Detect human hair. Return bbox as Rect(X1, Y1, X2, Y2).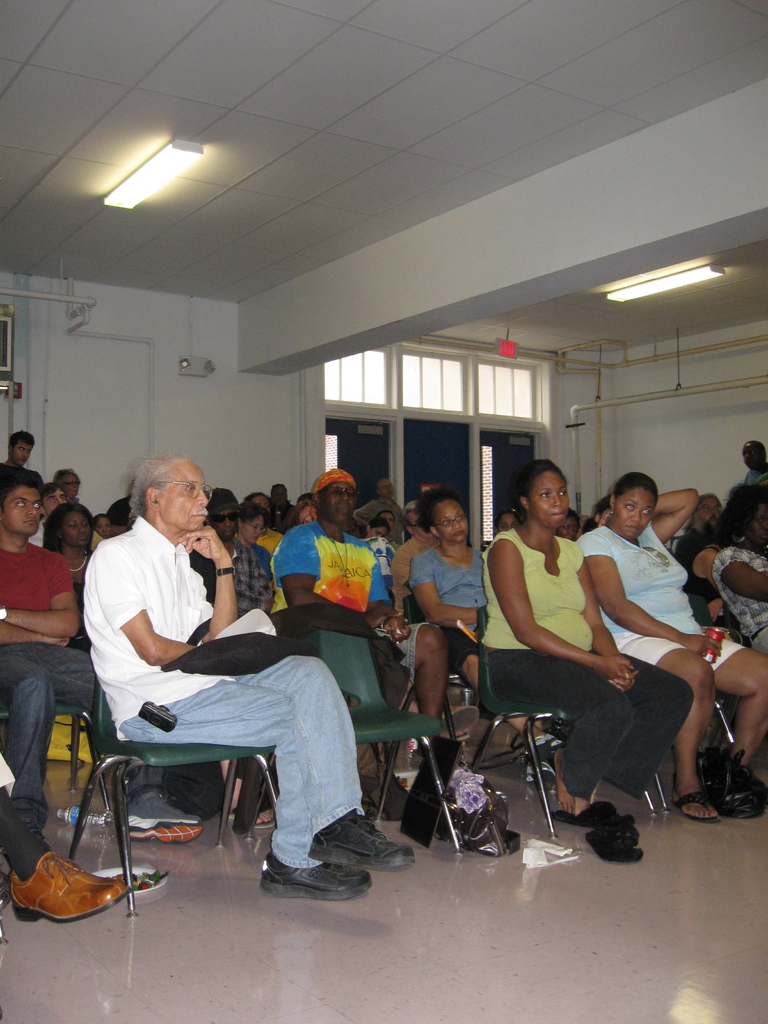
Rect(412, 486, 462, 536).
